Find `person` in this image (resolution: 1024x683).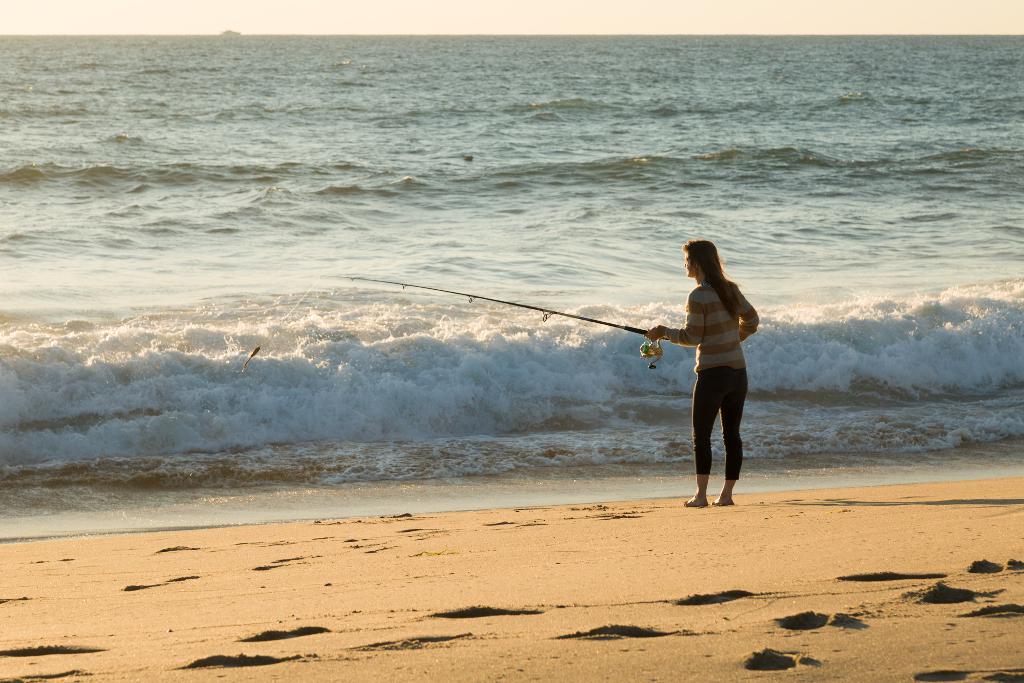
region(646, 236, 763, 511).
